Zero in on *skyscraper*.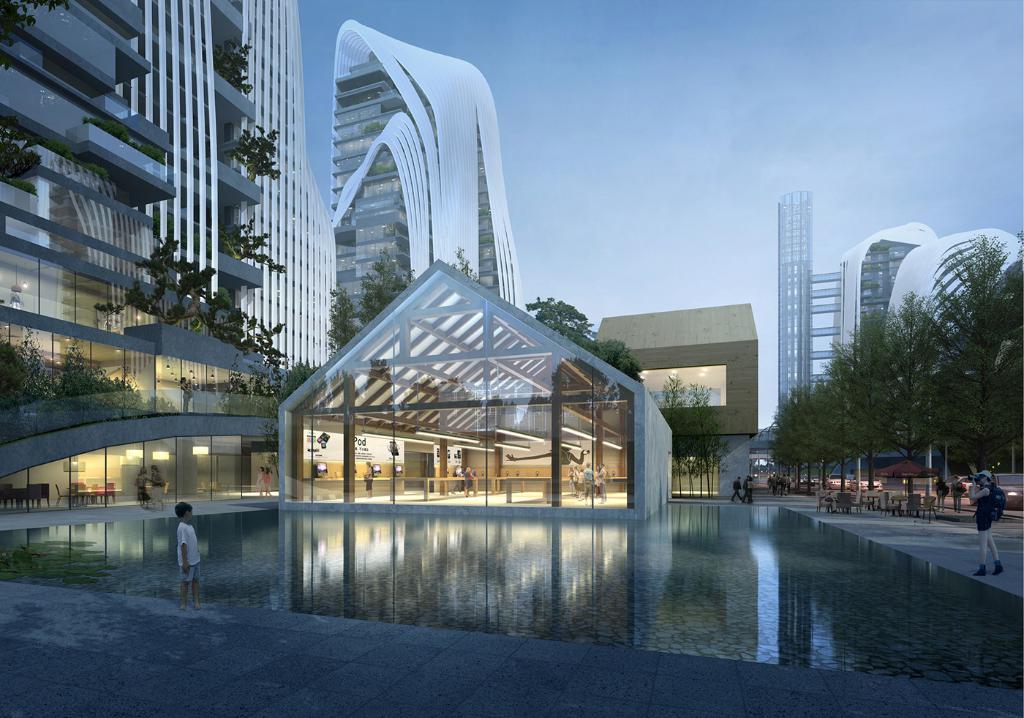
Zeroed in: (334,30,531,403).
